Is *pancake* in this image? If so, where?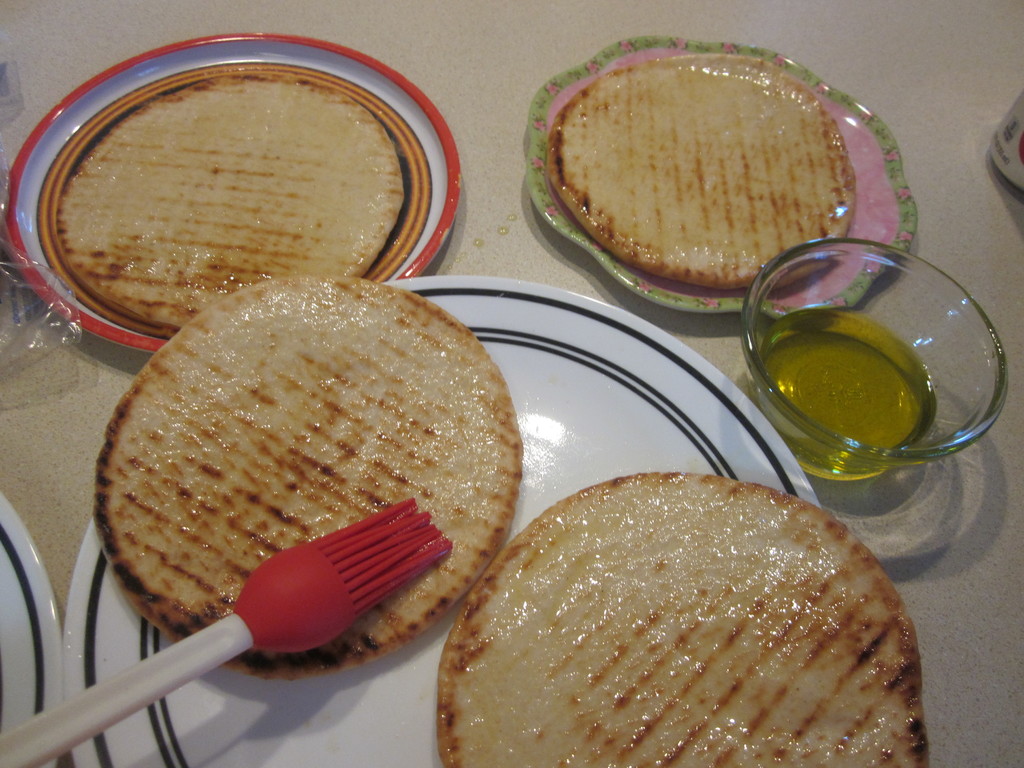
Yes, at [550, 58, 856, 300].
